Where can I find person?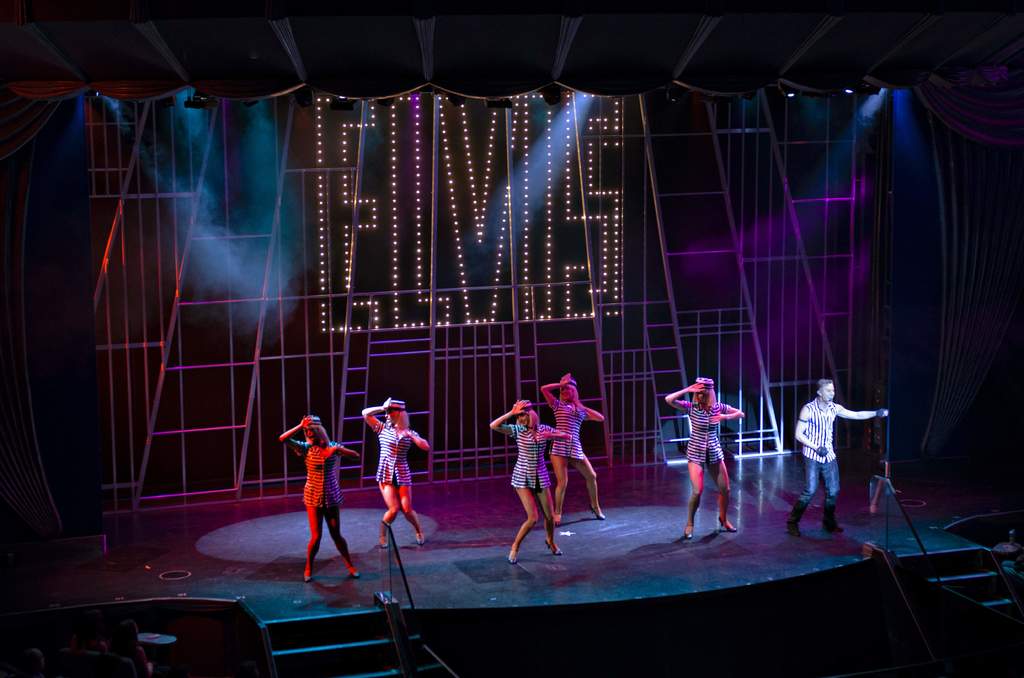
You can find it at bbox(788, 380, 887, 537).
